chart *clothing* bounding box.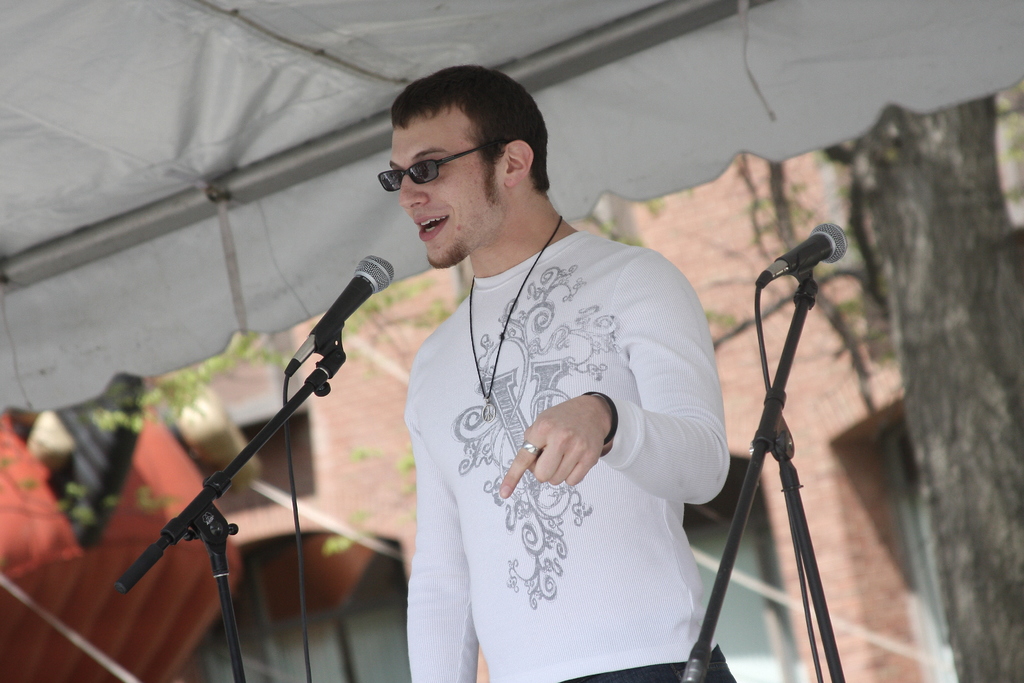
Charted: region(402, 236, 740, 682).
